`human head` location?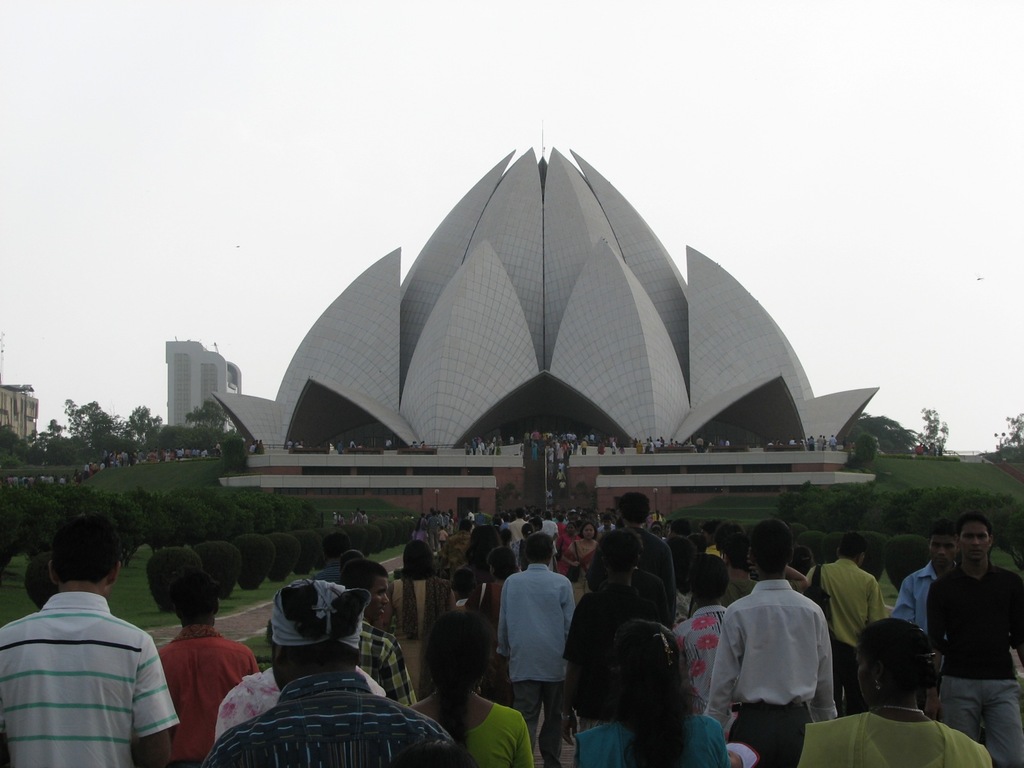
x1=716 y1=519 x2=744 y2=556
